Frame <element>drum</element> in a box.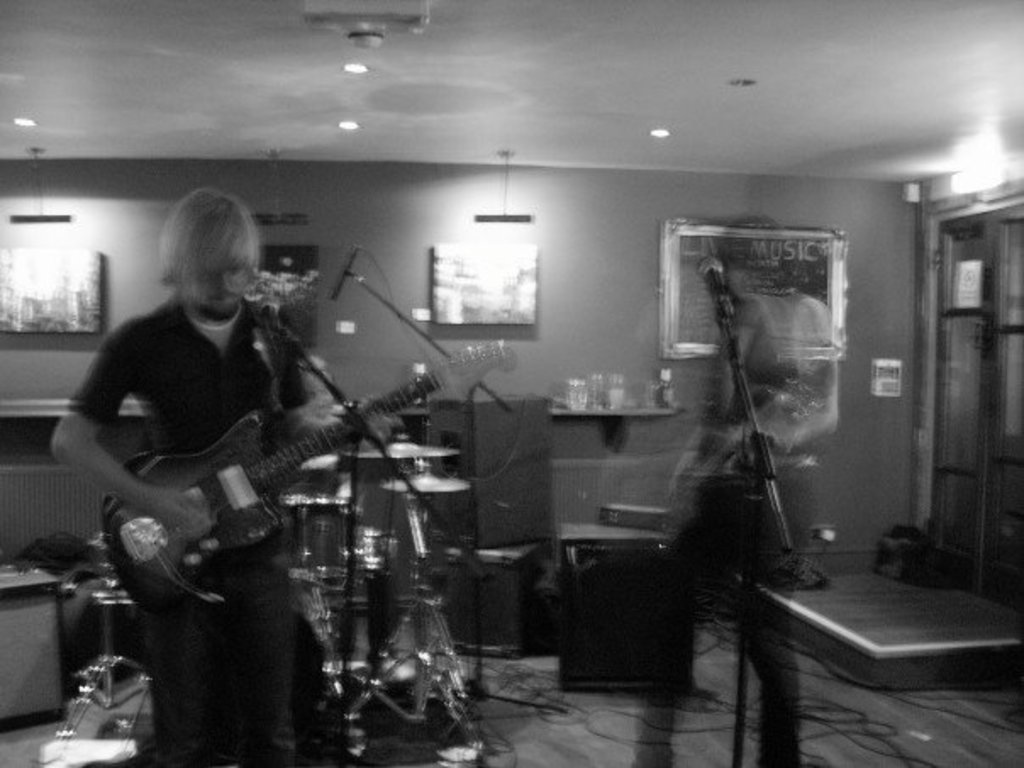
box=[271, 487, 358, 576].
